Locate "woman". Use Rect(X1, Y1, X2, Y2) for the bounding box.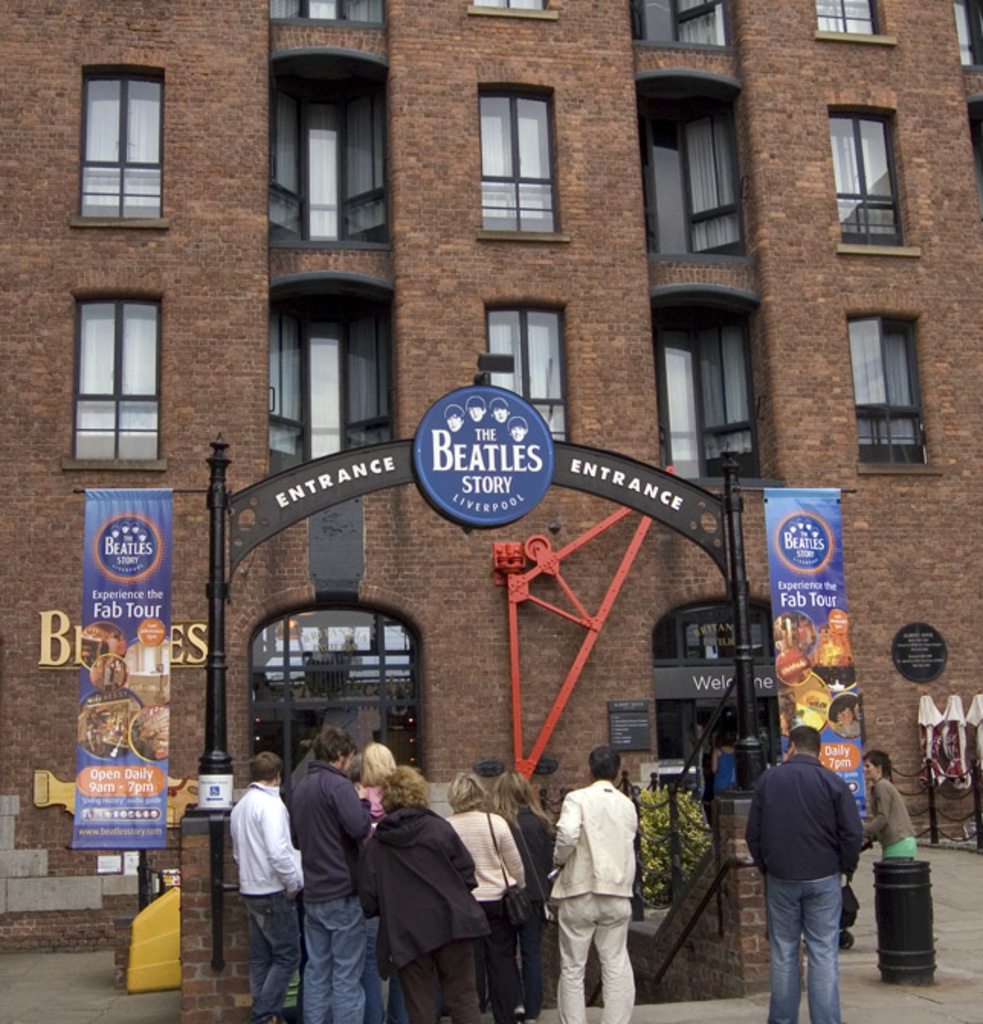
Rect(437, 765, 527, 1019).
